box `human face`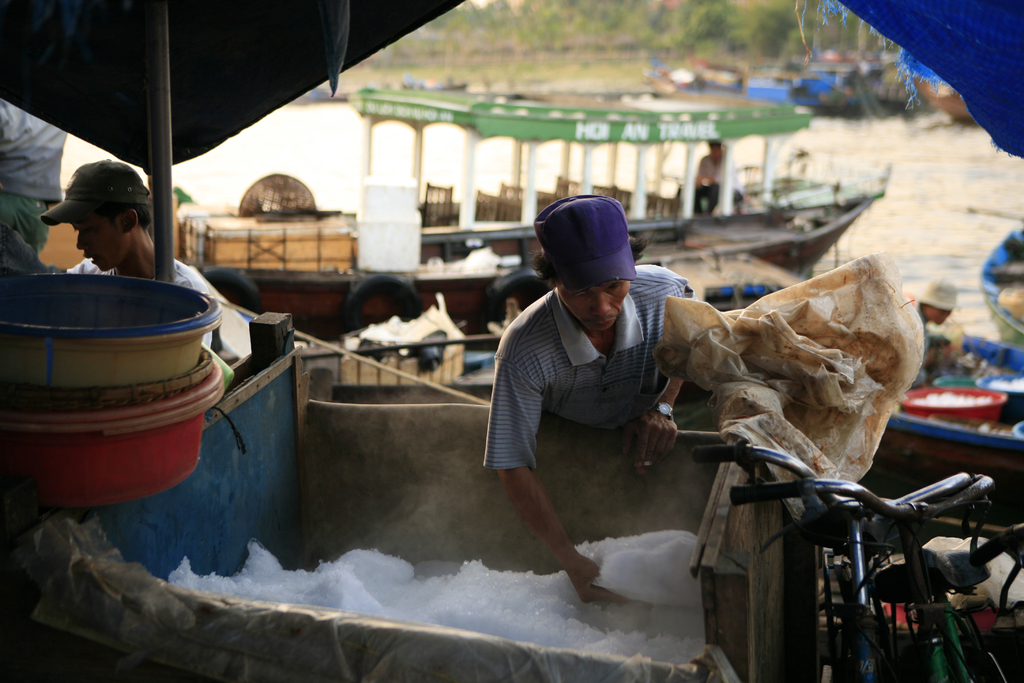
bbox(68, 220, 131, 273)
